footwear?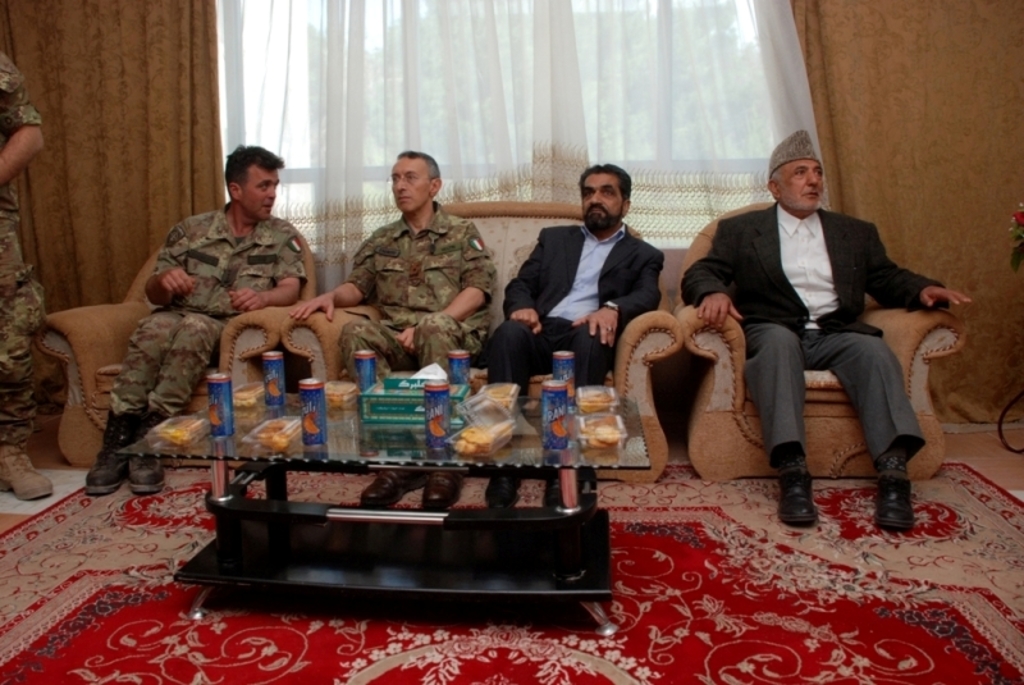
360, 469, 426, 502
